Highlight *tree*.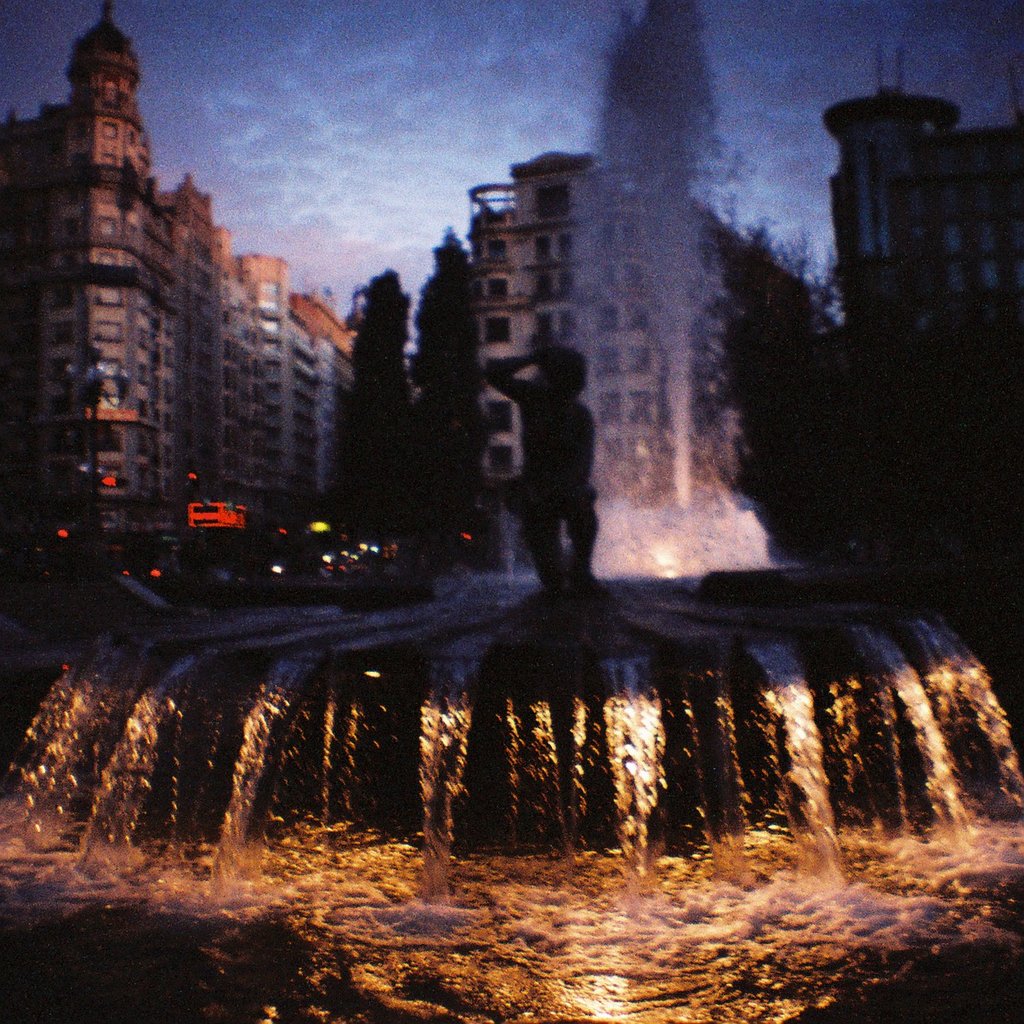
Highlighted region: l=391, t=220, r=489, b=606.
